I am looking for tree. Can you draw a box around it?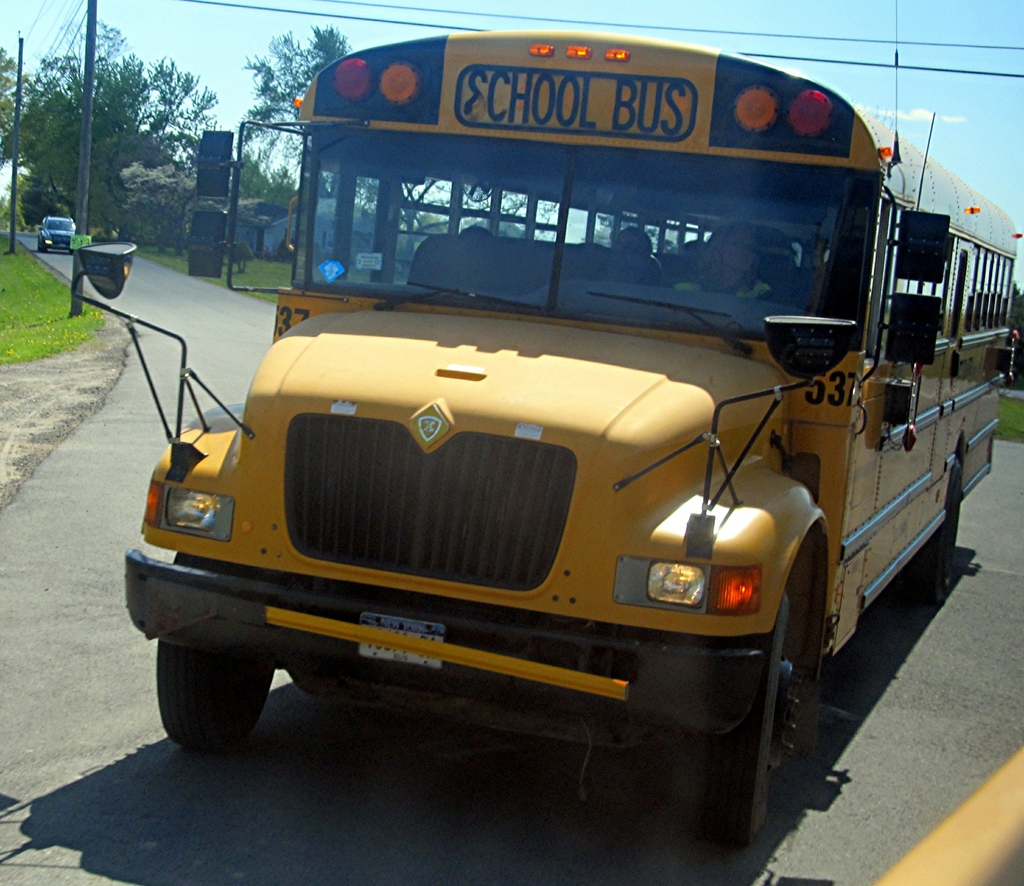
Sure, the bounding box is <region>0, 18, 220, 229</region>.
